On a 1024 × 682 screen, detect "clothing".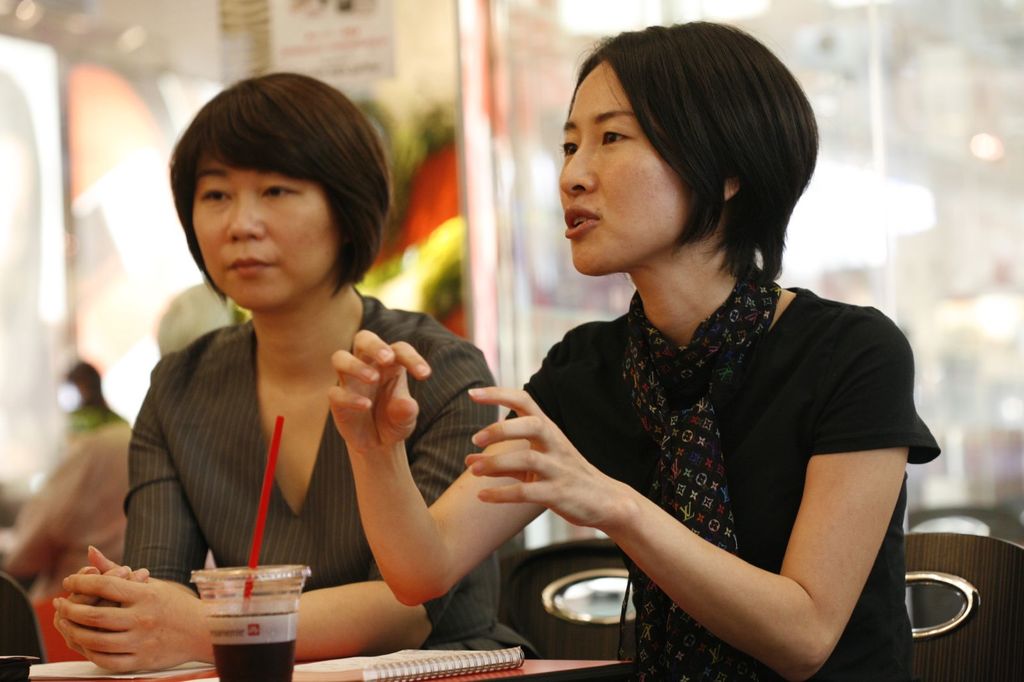
l=118, t=290, r=553, b=659.
